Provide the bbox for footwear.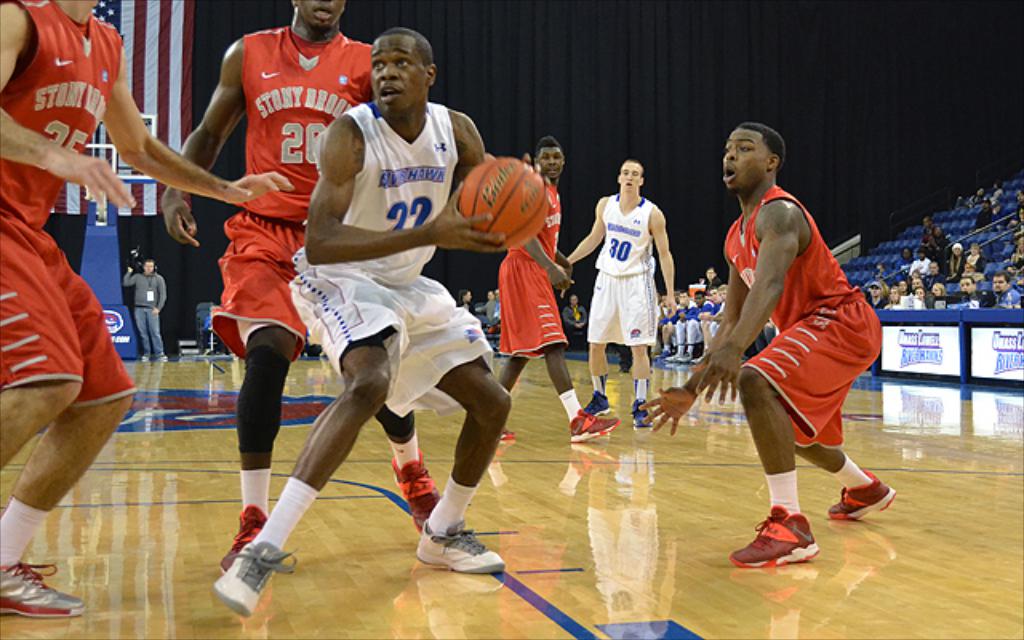
208/539/306/616.
